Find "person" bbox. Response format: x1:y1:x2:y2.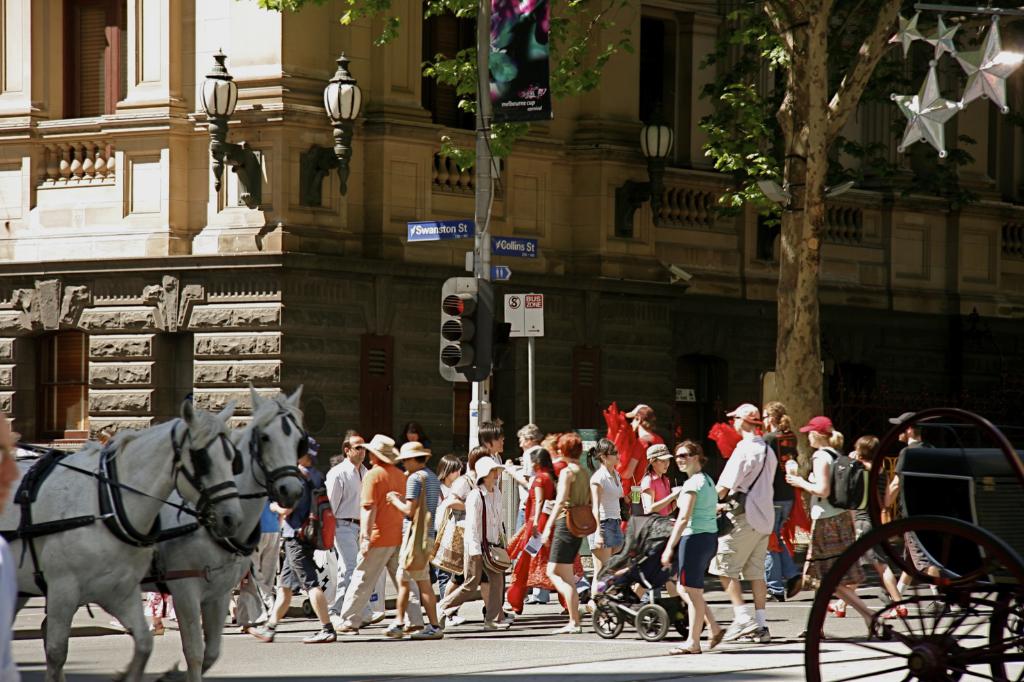
712:413:794:628.
